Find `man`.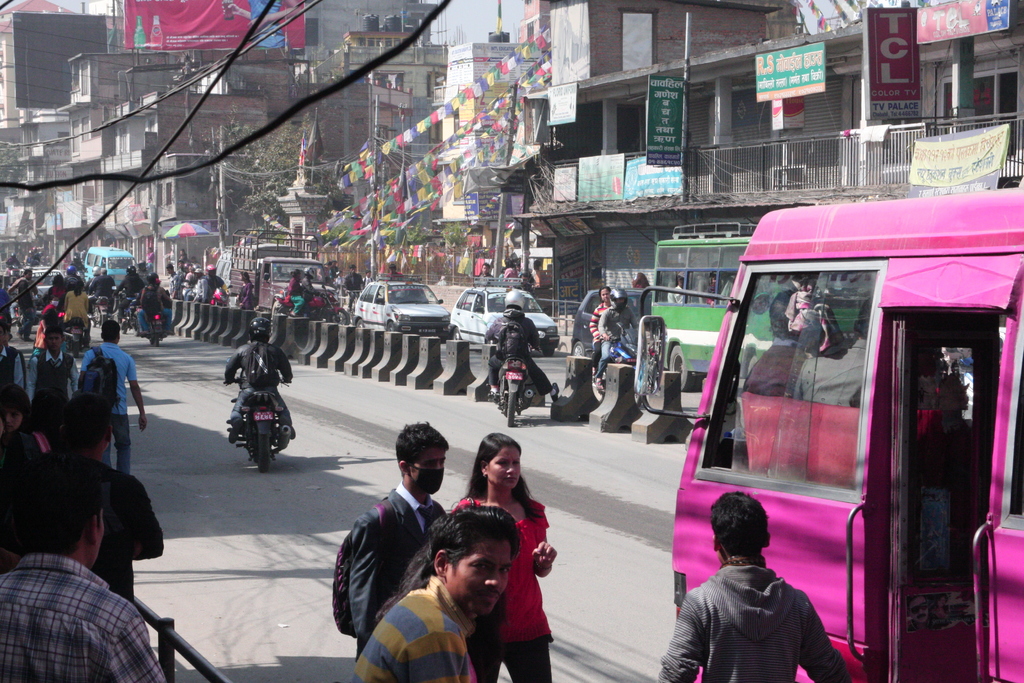
{"left": 221, "top": 315, "right": 295, "bottom": 447}.
